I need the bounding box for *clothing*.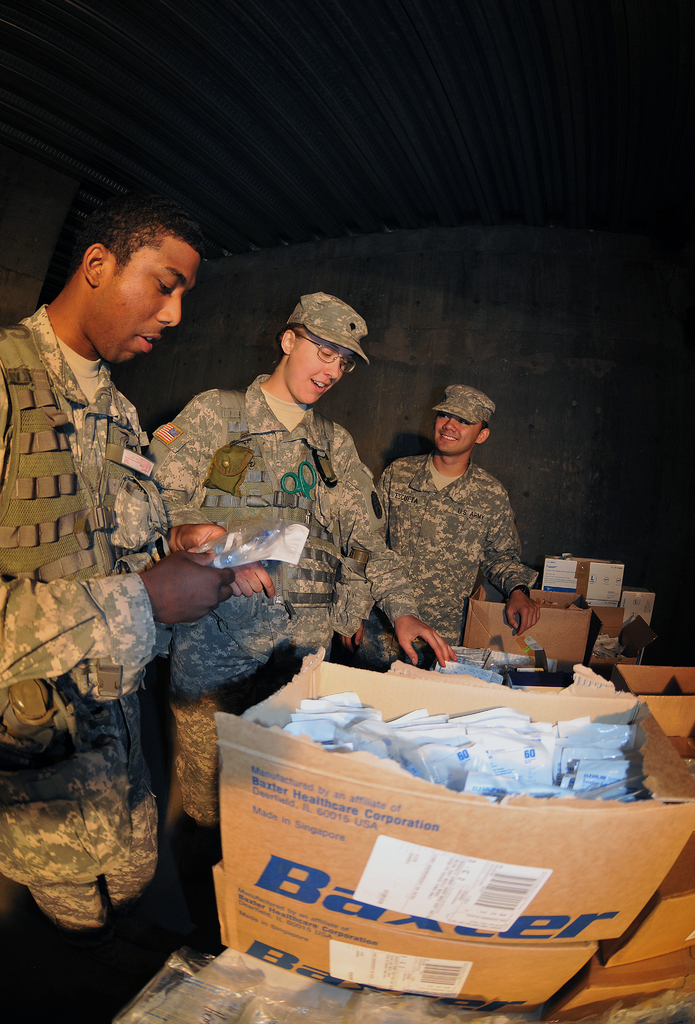
Here it is: x1=149, y1=371, x2=427, y2=824.
